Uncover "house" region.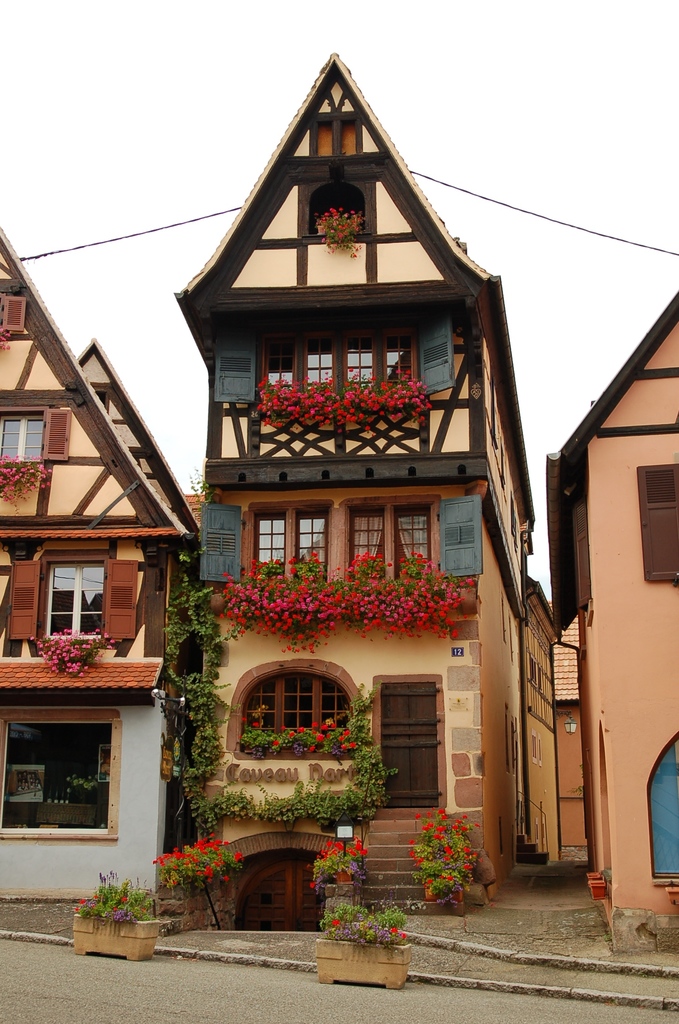
Uncovered: x1=116, y1=40, x2=587, y2=915.
